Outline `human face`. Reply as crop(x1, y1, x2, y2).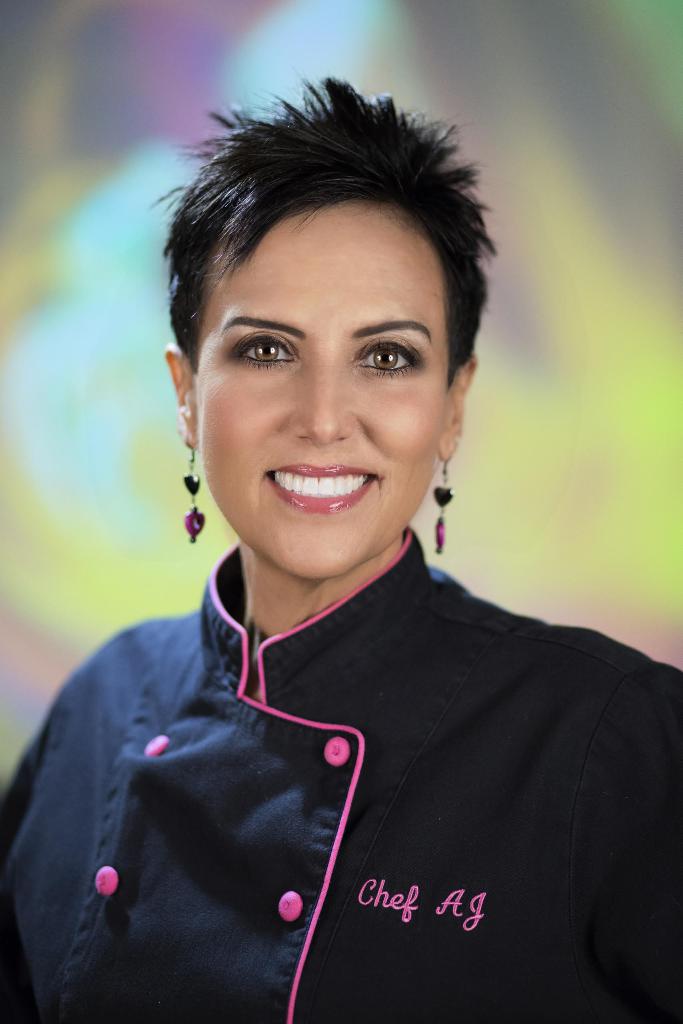
crop(193, 193, 446, 569).
